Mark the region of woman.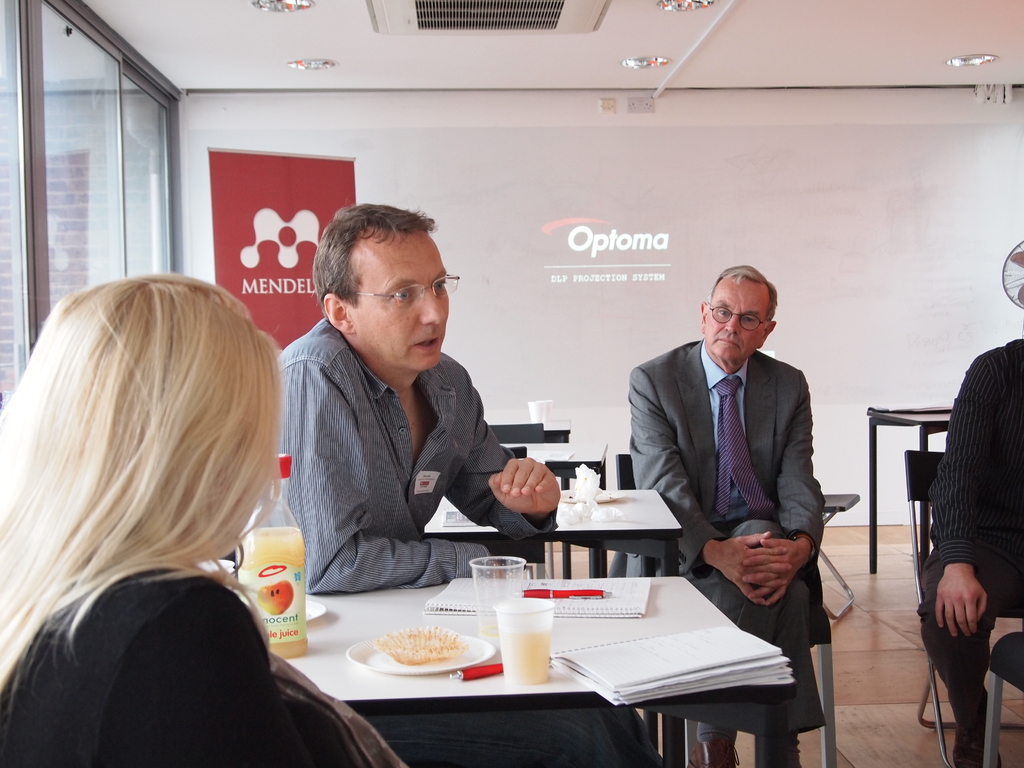
Region: {"x1": 0, "y1": 271, "x2": 406, "y2": 767}.
